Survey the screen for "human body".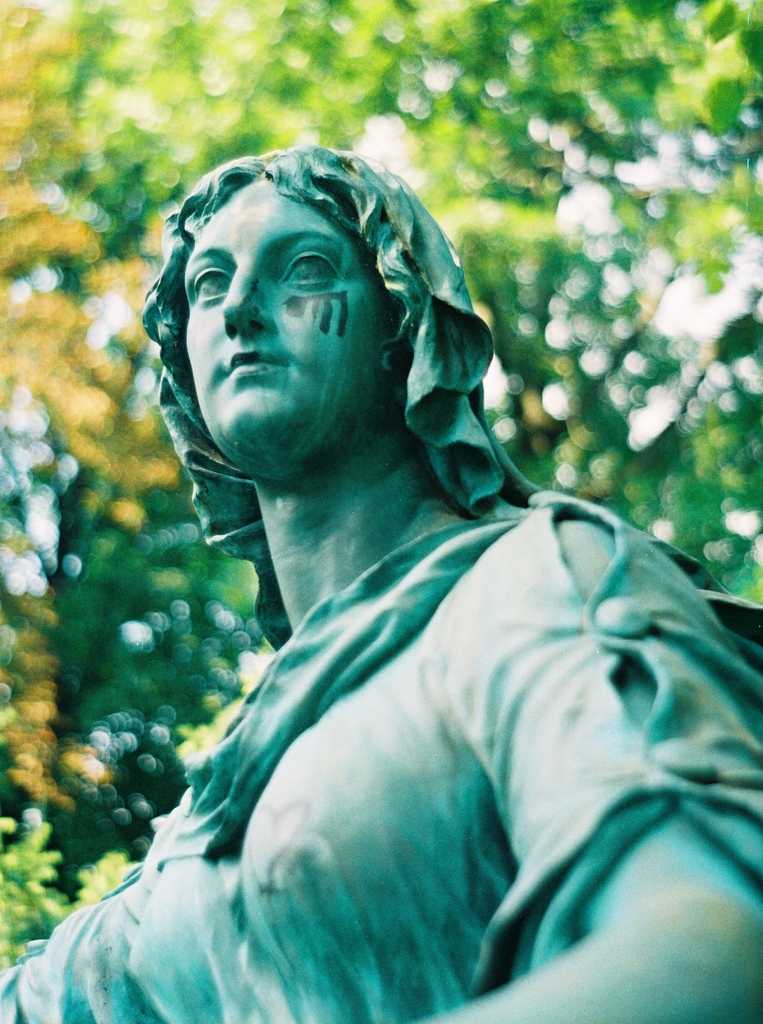
Survey found: Rect(56, 152, 747, 1023).
